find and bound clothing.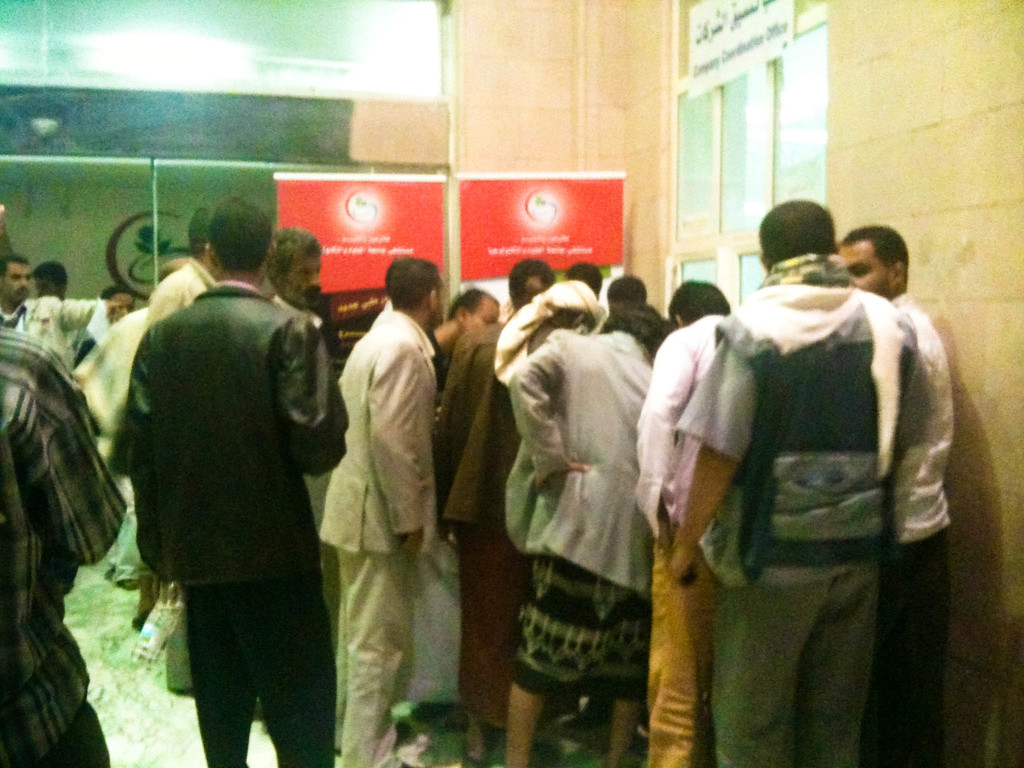
Bound: Rect(0, 298, 104, 367).
